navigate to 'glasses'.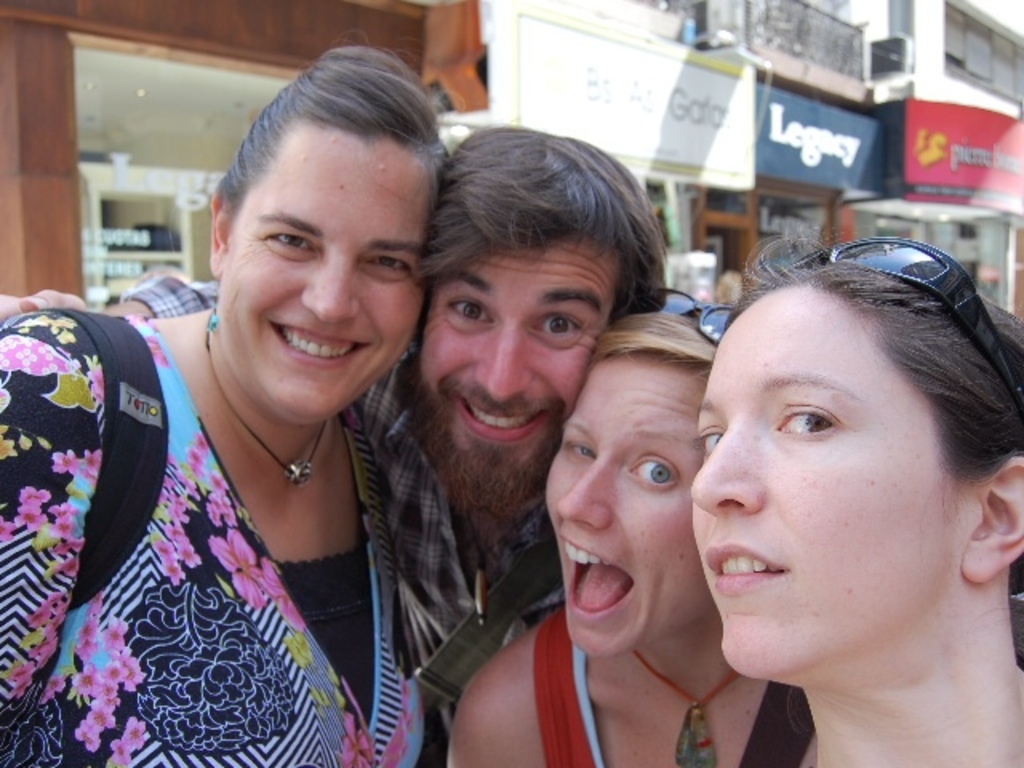
Navigation target: 622, 291, 734, 338.
